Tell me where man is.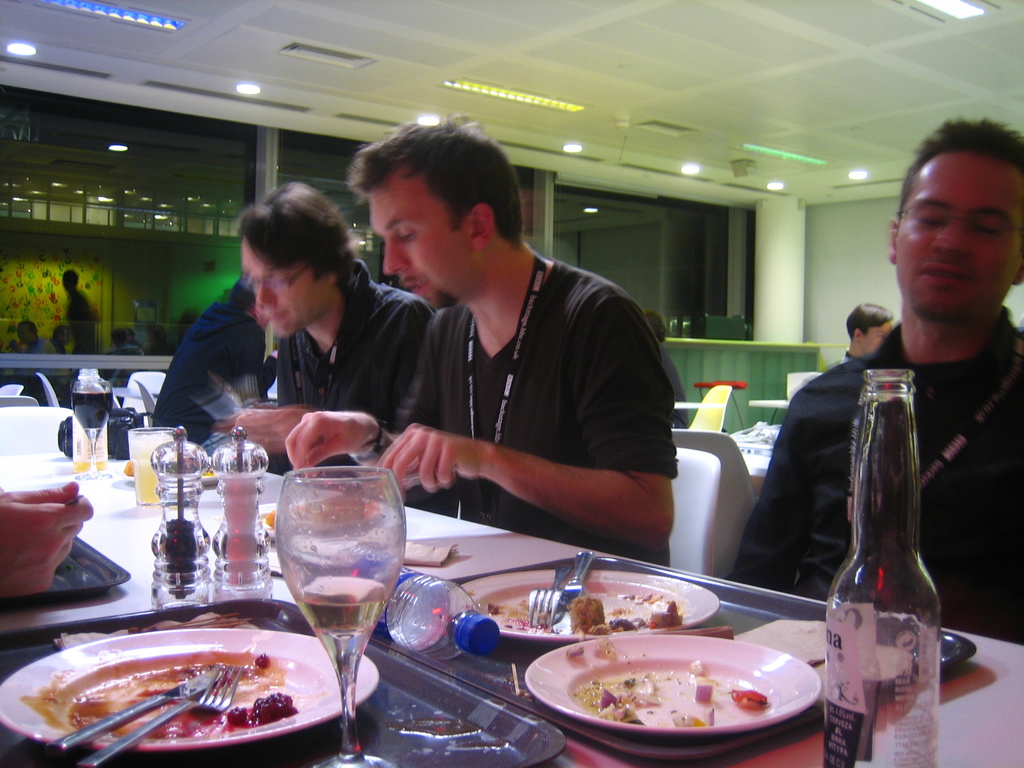
man is at bbox(731, 116, 1023, 643).
